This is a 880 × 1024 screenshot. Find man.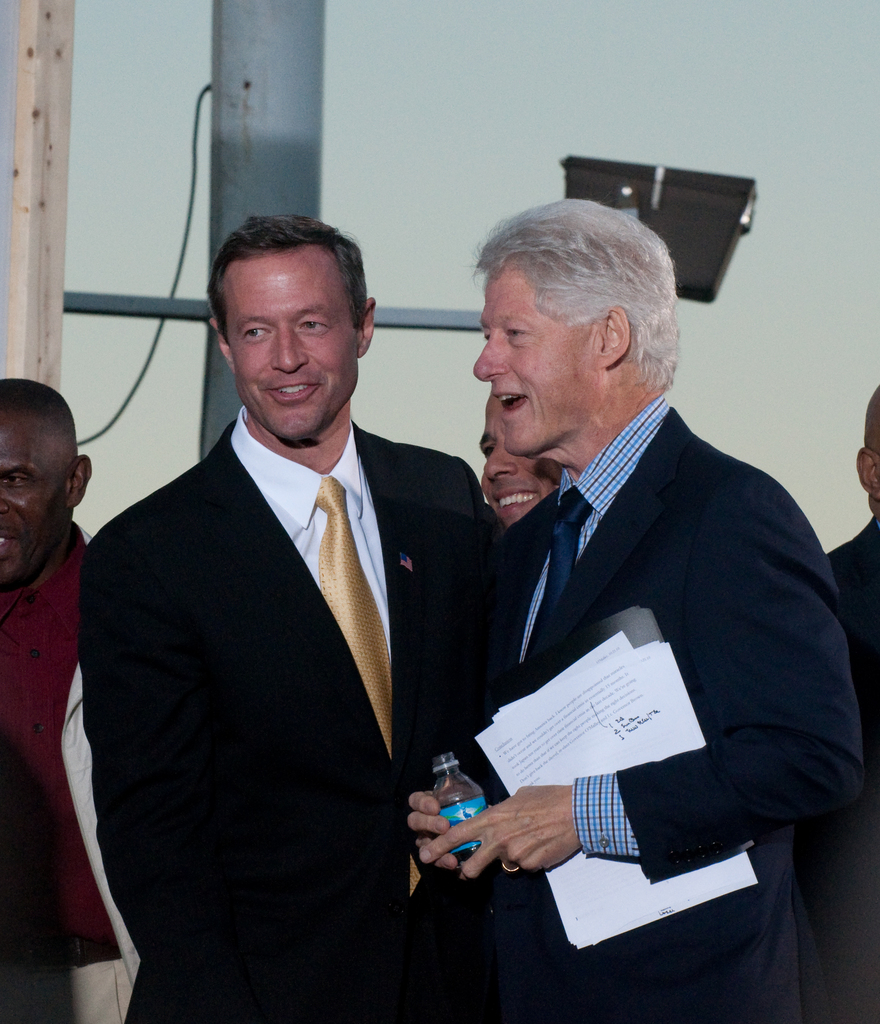
Bounding box: rect(405, 196, 879, 1023).
